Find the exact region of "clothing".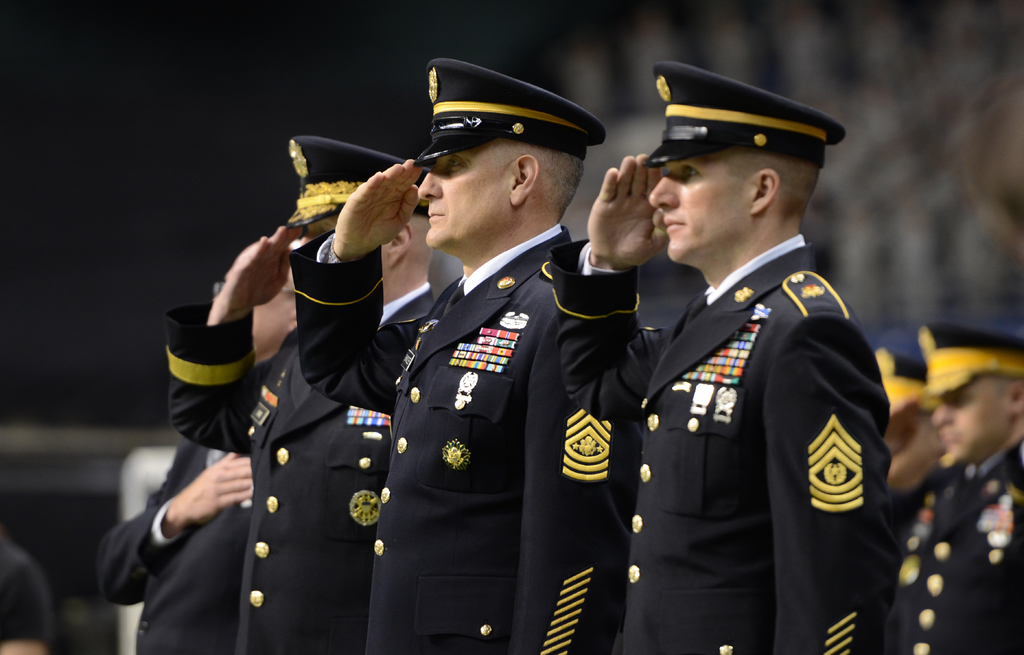
Exact region: {"left": 544, "top": 229, "right": 904, "bottom": 654}.
